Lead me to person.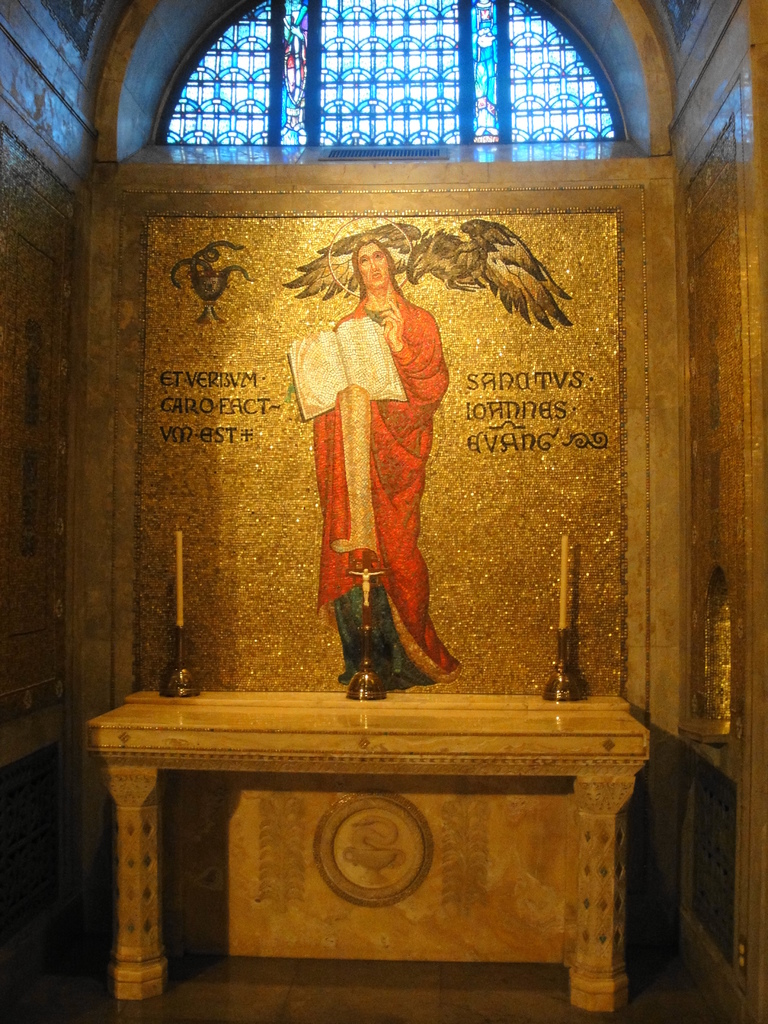
Lead to rect(308, 236, 468, 689).
